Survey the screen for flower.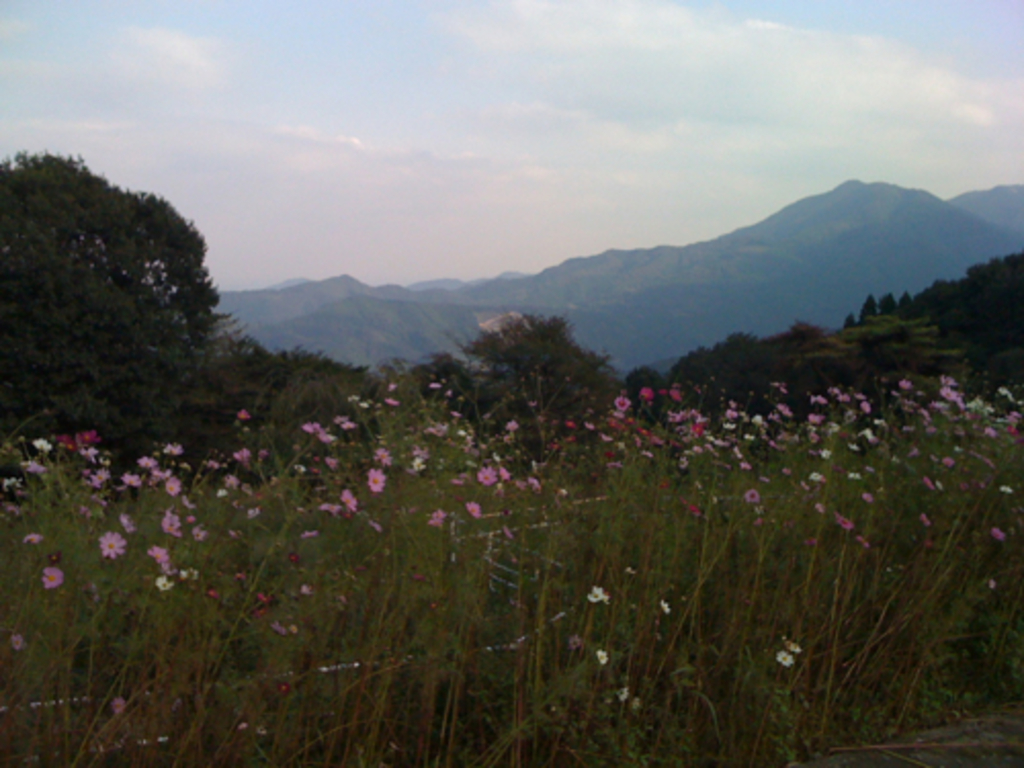
Survey found: [500,459,510,477].
